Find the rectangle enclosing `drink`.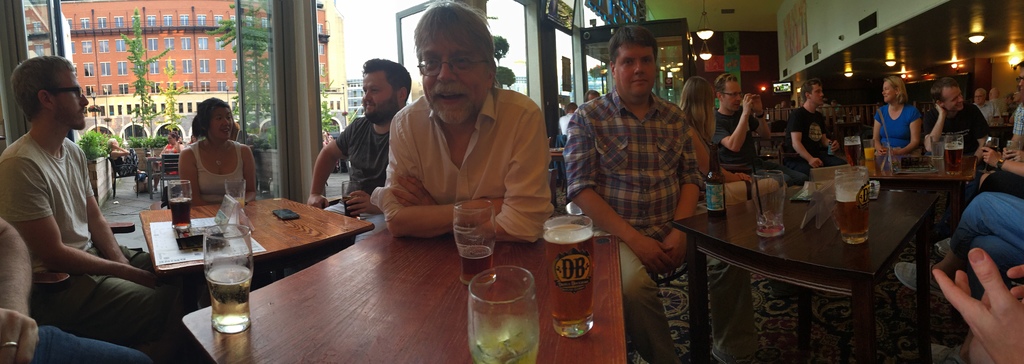
470:323:540:363.
